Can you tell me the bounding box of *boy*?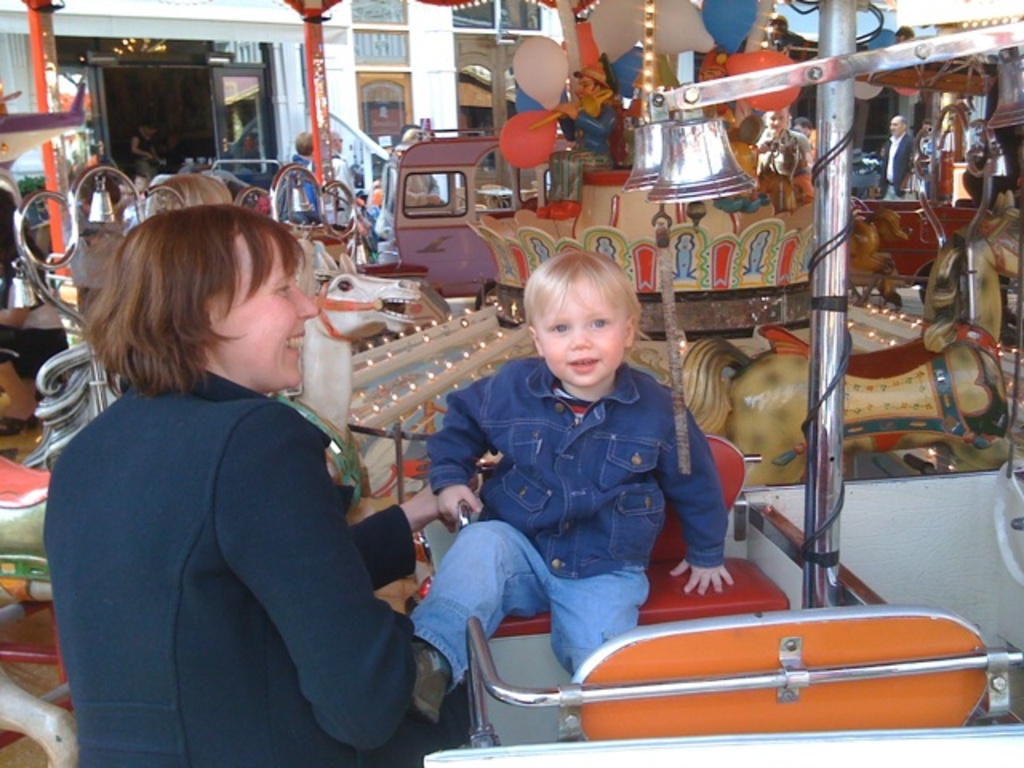
(x1=422, y1=237, x2=747, y2=714).
